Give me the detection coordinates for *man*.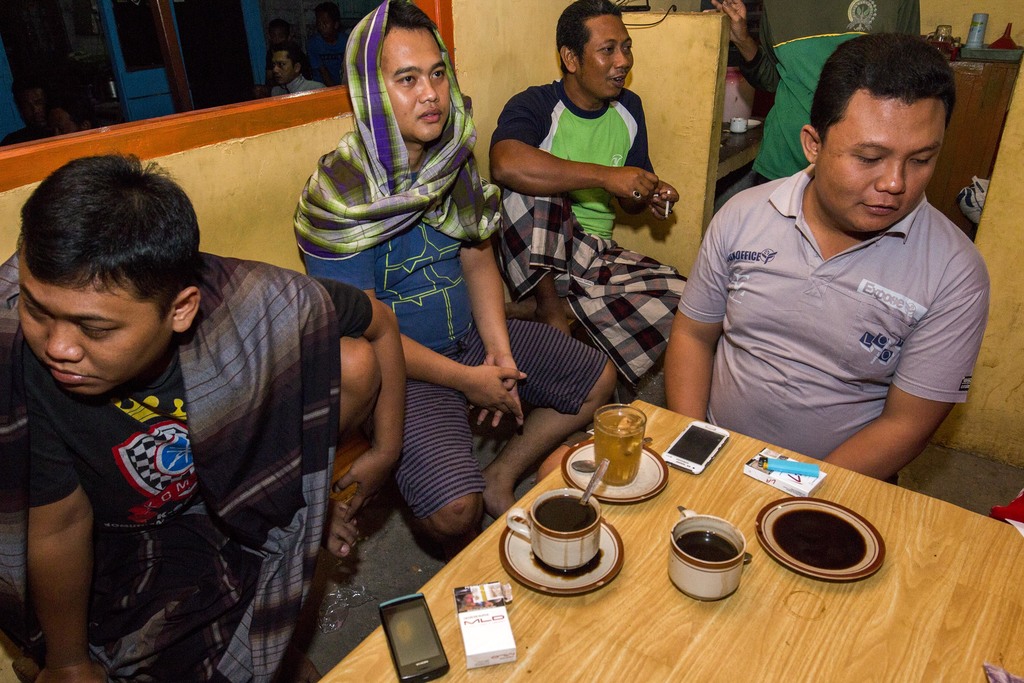
[291, 0, 620, 552].
